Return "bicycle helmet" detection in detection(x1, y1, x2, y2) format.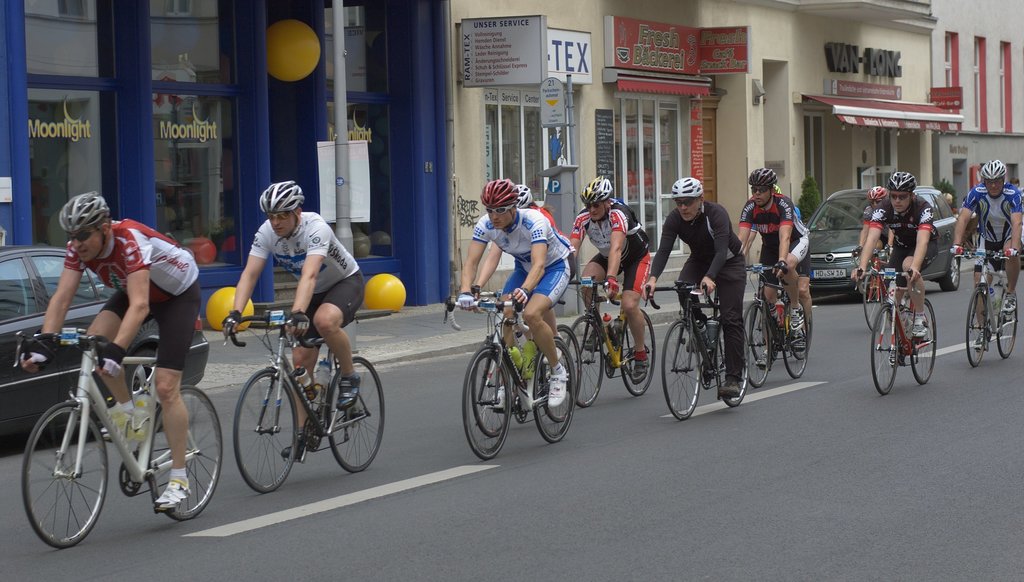
detection(575, 174, 619, 207).
